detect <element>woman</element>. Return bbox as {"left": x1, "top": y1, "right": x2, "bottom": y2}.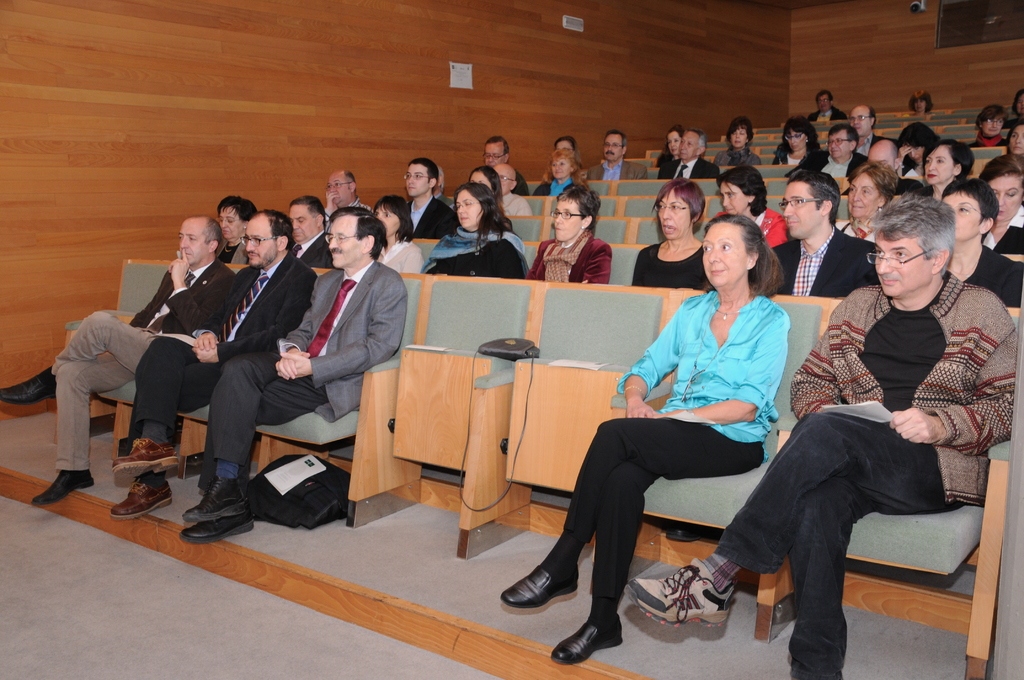
{"left": 544, "top": 190, "right": 625, "bottom": 280}.
